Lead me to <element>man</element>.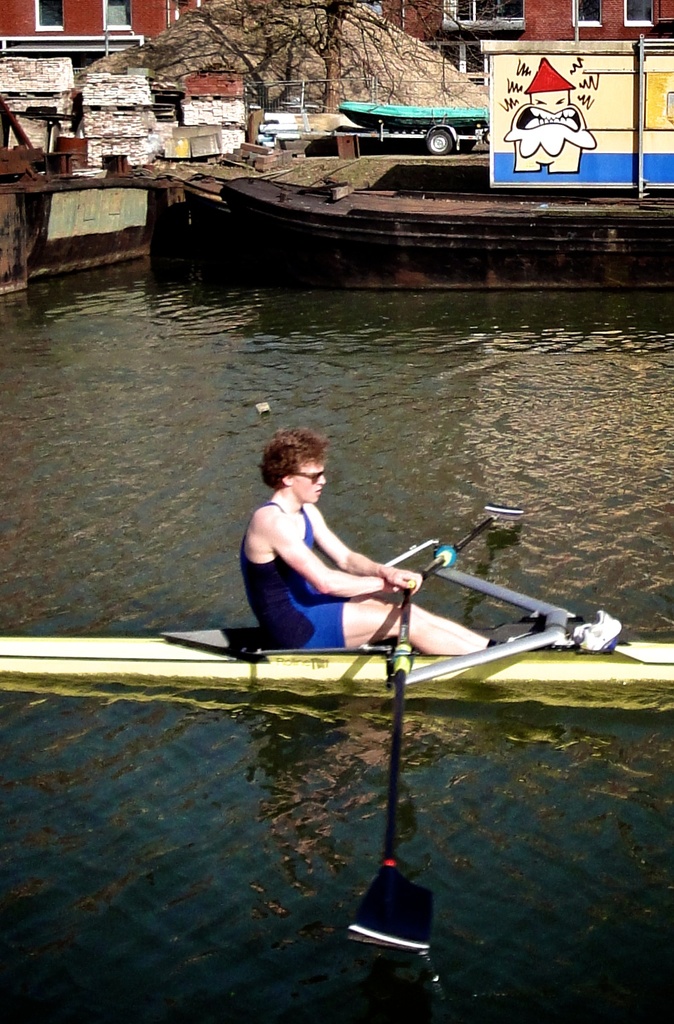
Lead to box(235, 421, 538, 649).
